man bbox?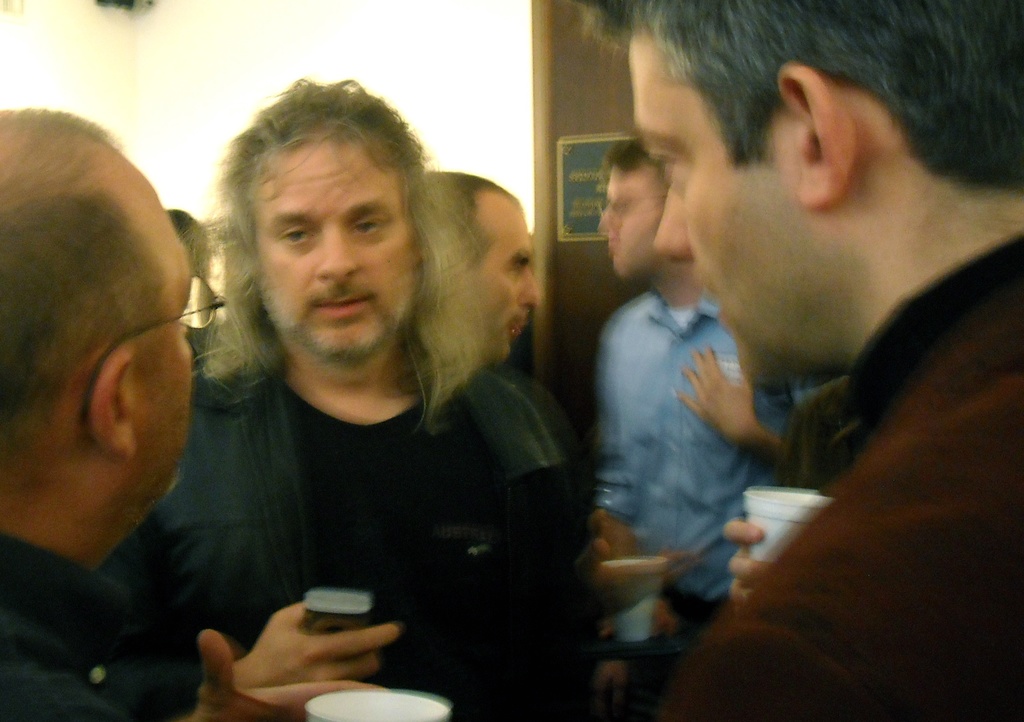
select_region(424, 168, 665, 721)
